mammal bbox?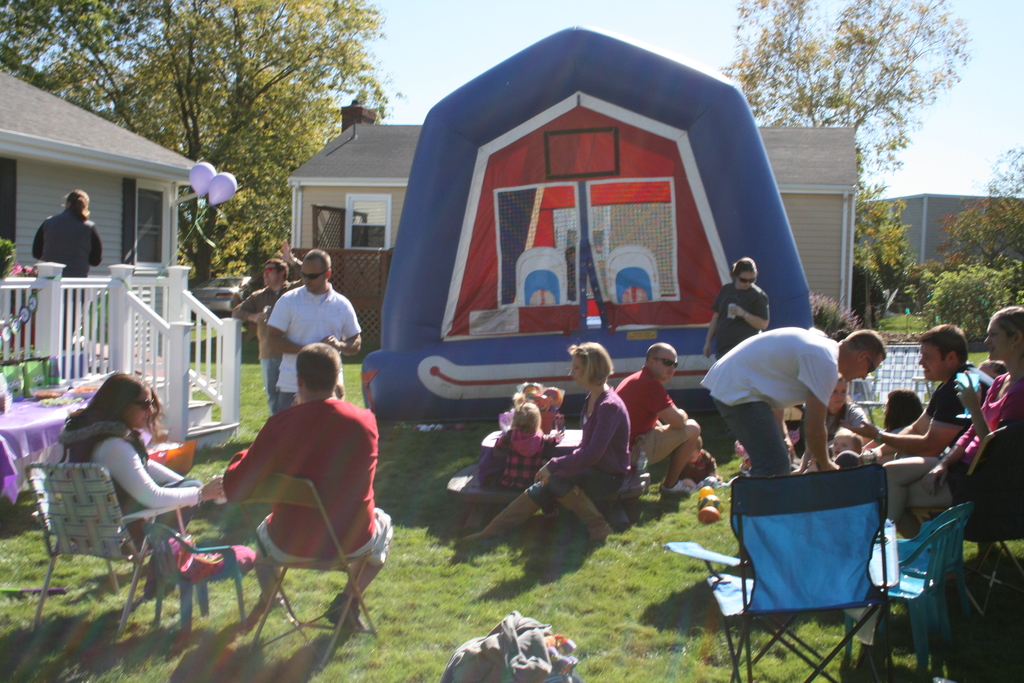
Rect(876, 307, 1023, 525)
